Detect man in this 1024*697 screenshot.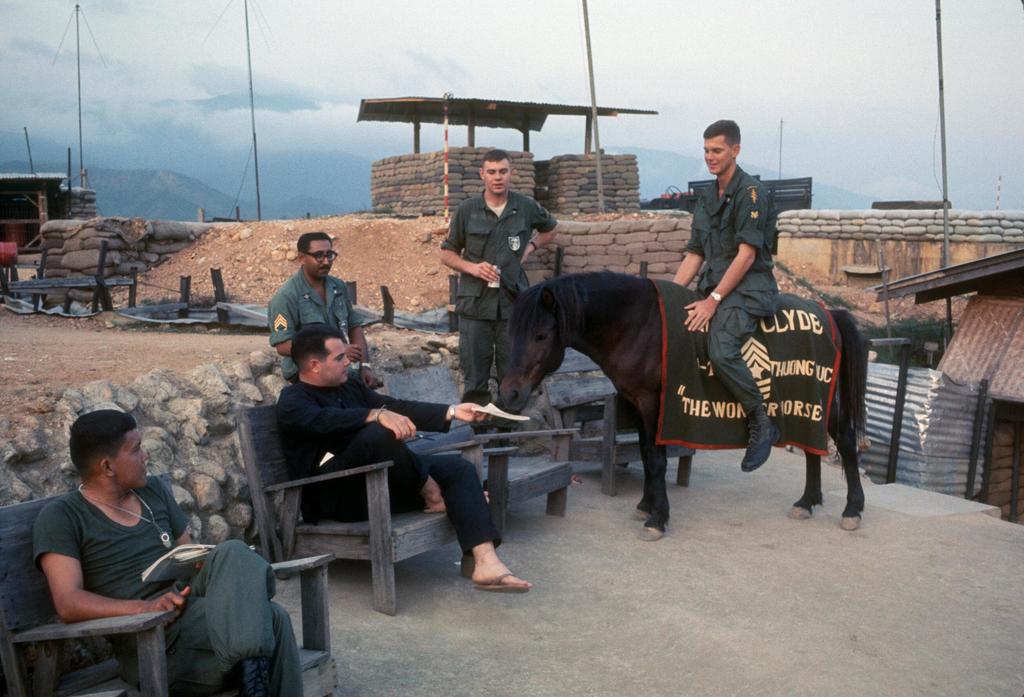
Detection: detection(264, 236, 387, 392).
